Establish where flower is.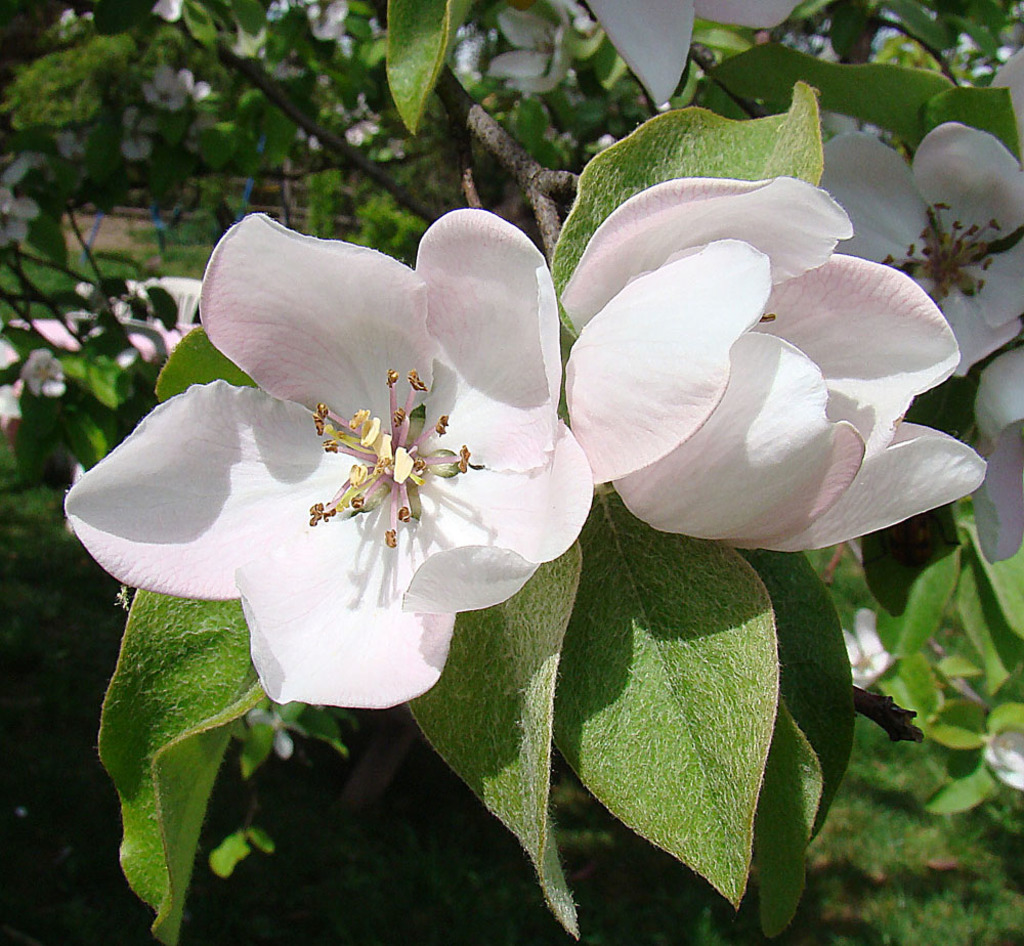
Established at region(0, 186, 42, 253).
